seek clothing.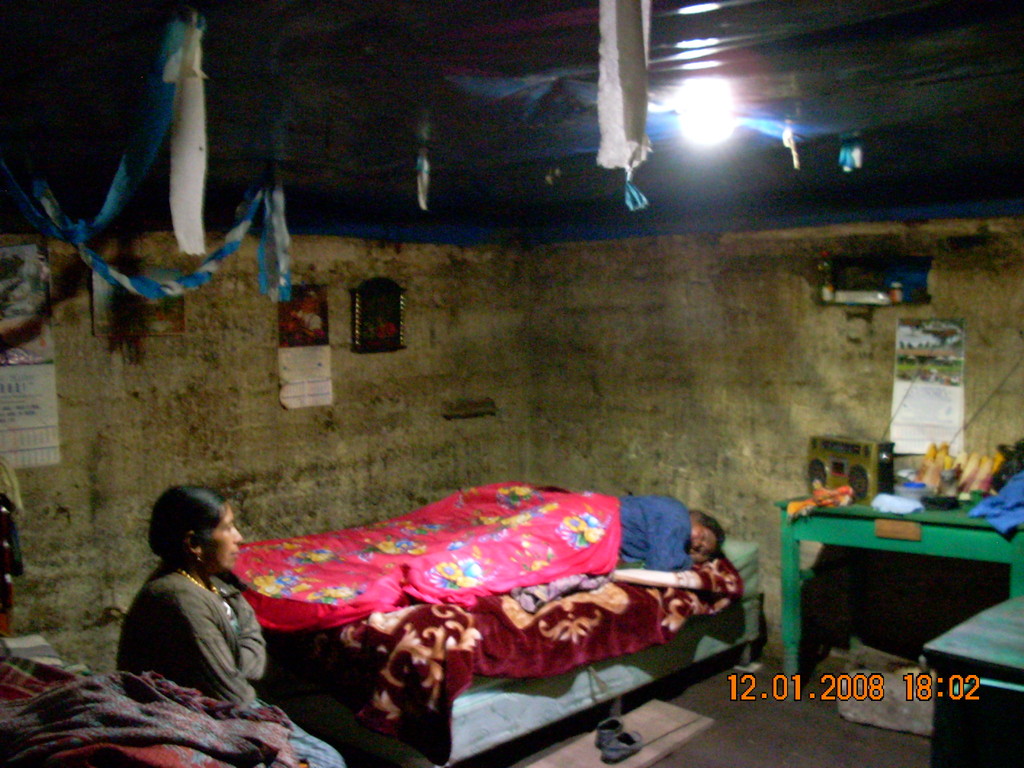
region(618, 494, 697, 573).
